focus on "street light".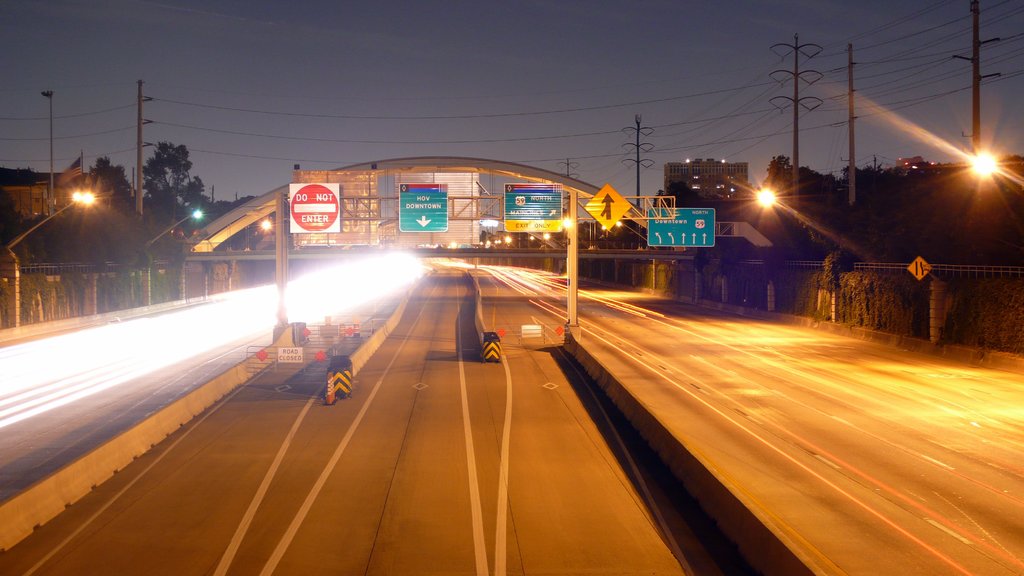
Focused at left=227, top=215, right=274, bottom=253.
